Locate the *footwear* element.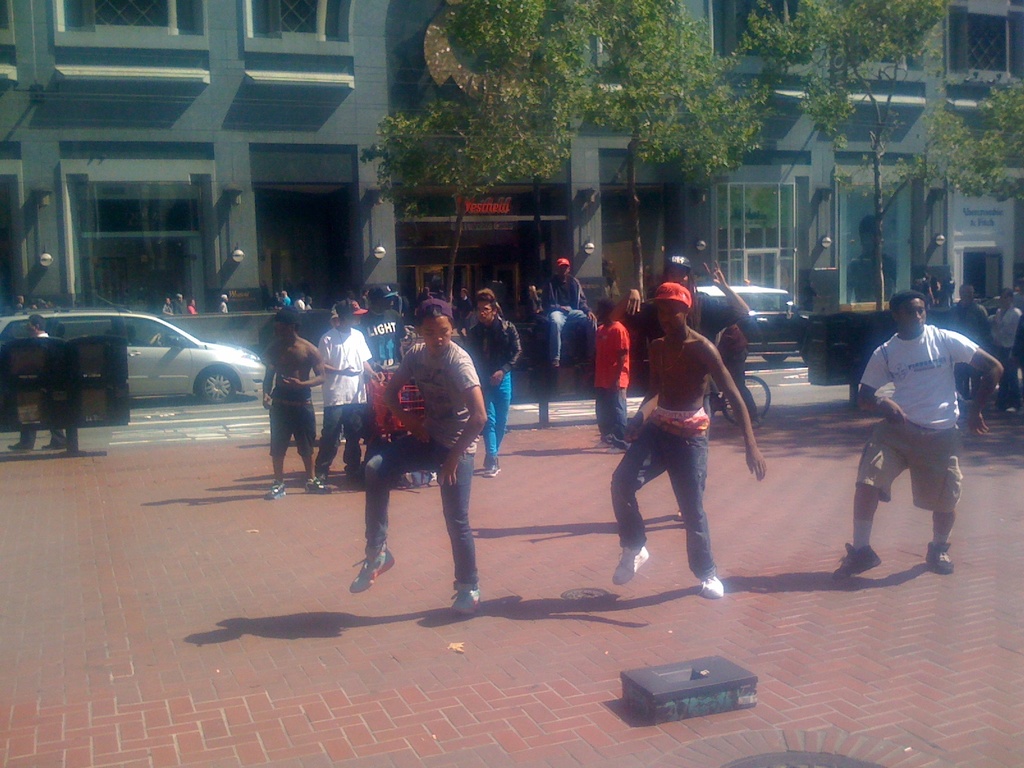
Element bbox: 751/418/764/428.
